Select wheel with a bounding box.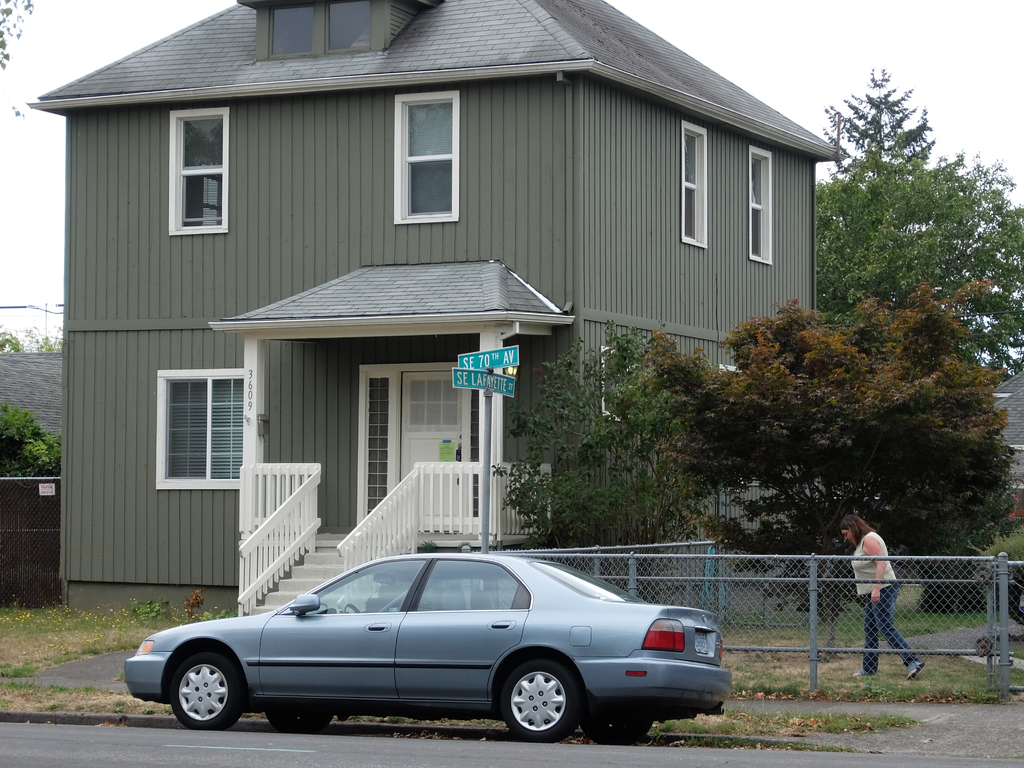
<box>496,659,586,741</box>.
